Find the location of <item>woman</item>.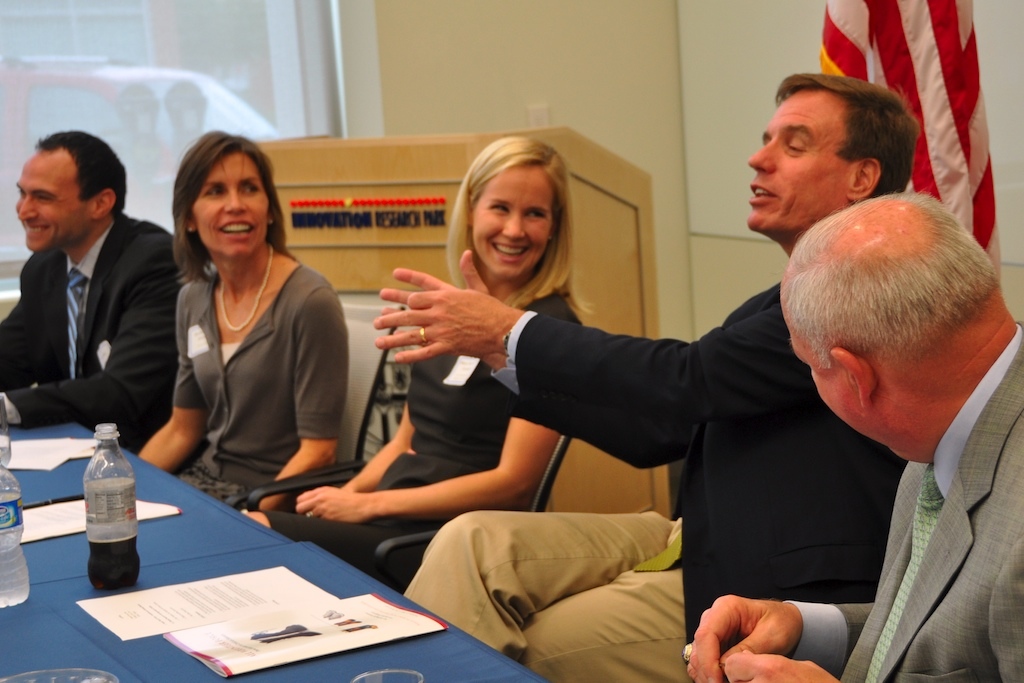
Location: (left=140, top=127, right=345, bottom=527).
